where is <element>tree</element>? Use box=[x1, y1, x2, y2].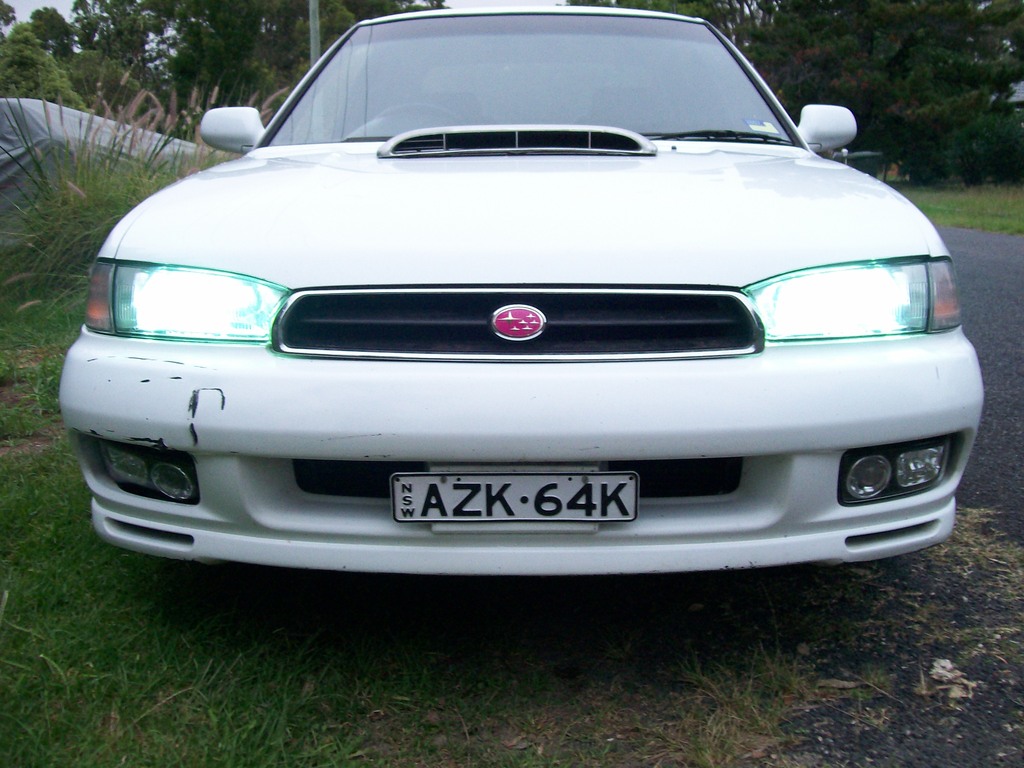
box=[171, 24, 208, 127].
